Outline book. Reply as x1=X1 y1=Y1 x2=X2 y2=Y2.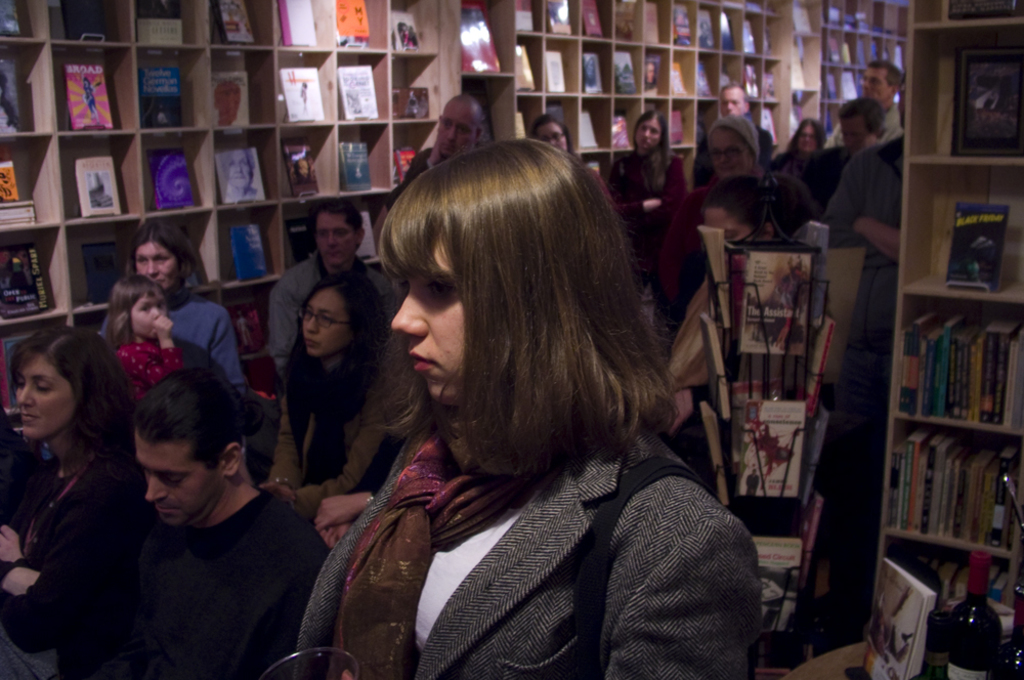
x1=669 y1=107 x2=687 y2=143.
